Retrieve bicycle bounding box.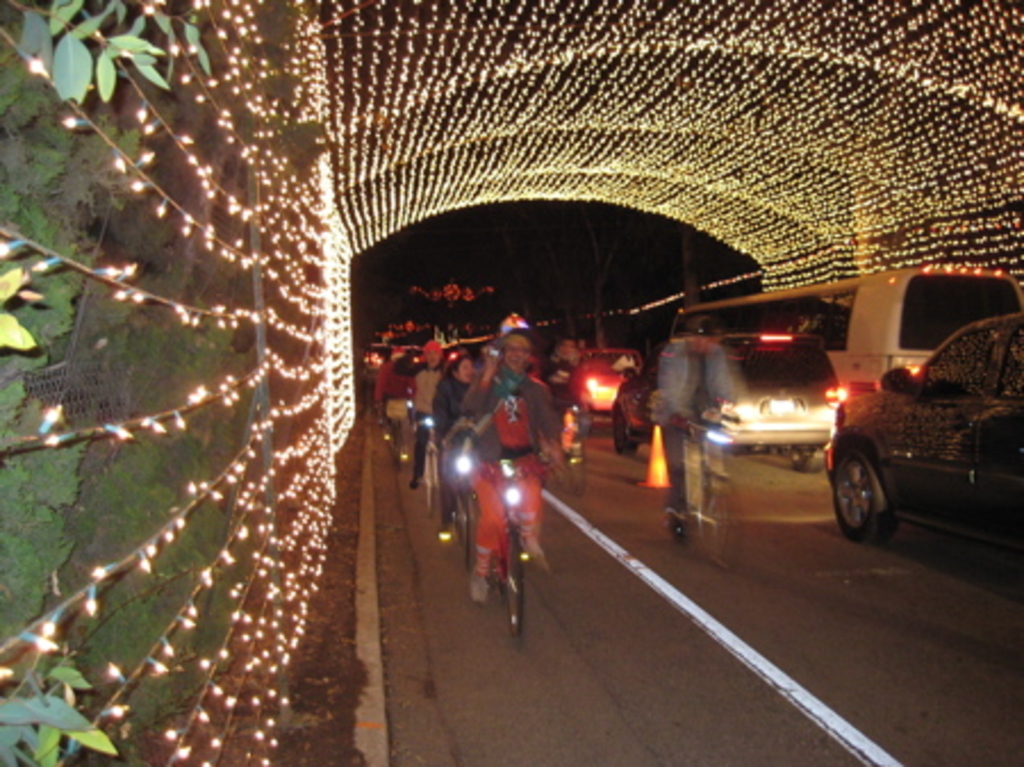
Bounding box: <box>544,398,587,494</box>.
